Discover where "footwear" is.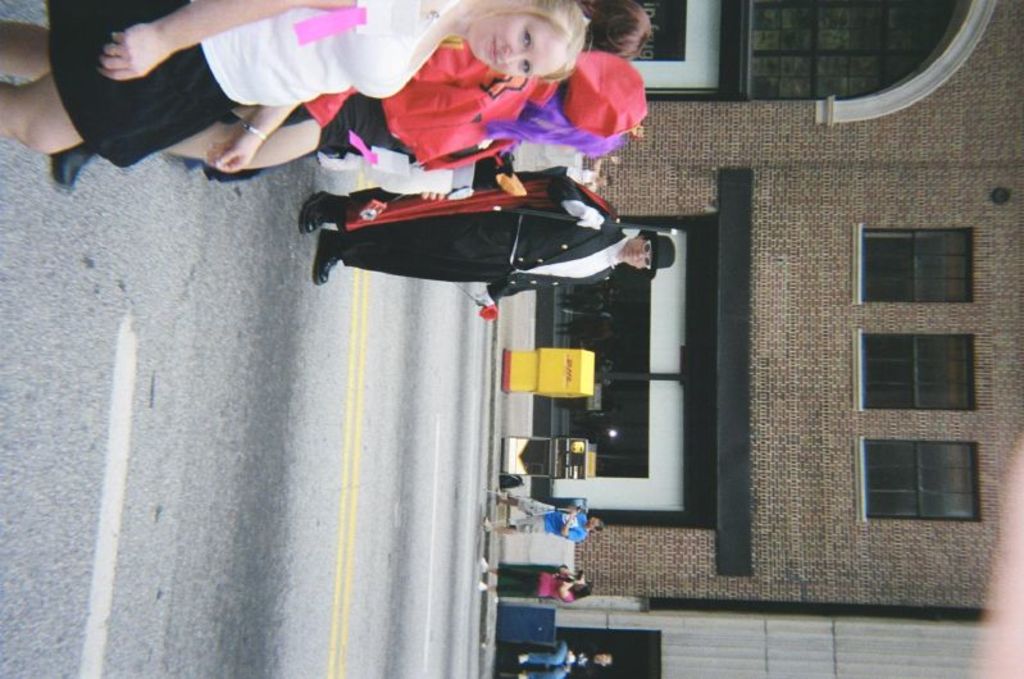
Discovered at (46, 138, 97, 195).
